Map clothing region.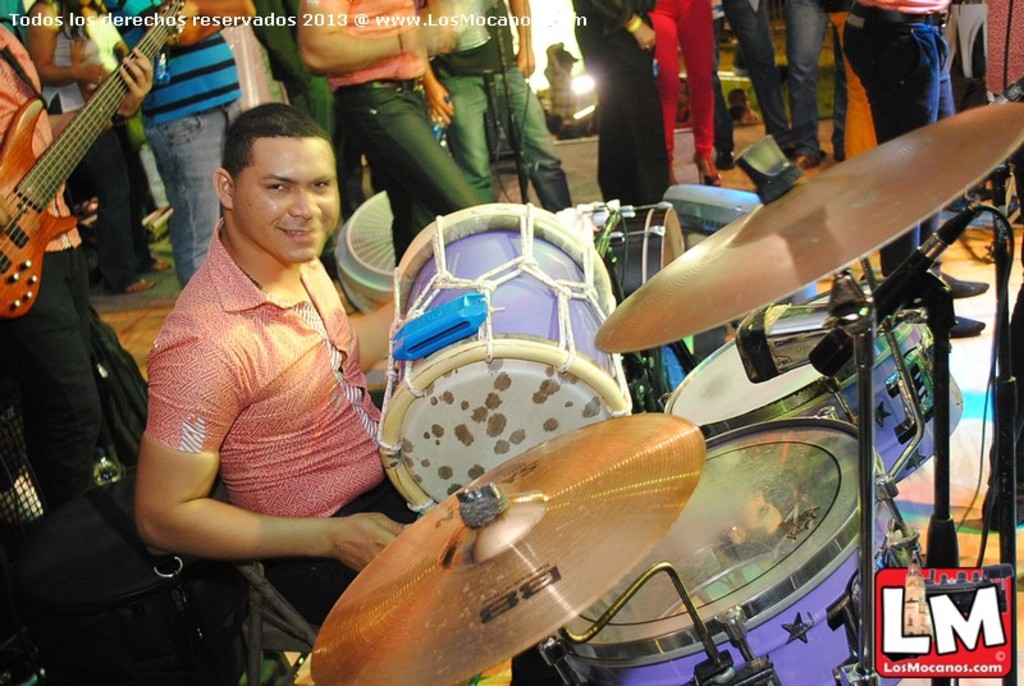
Mapped to Rect(844, 0, 952, 285).
